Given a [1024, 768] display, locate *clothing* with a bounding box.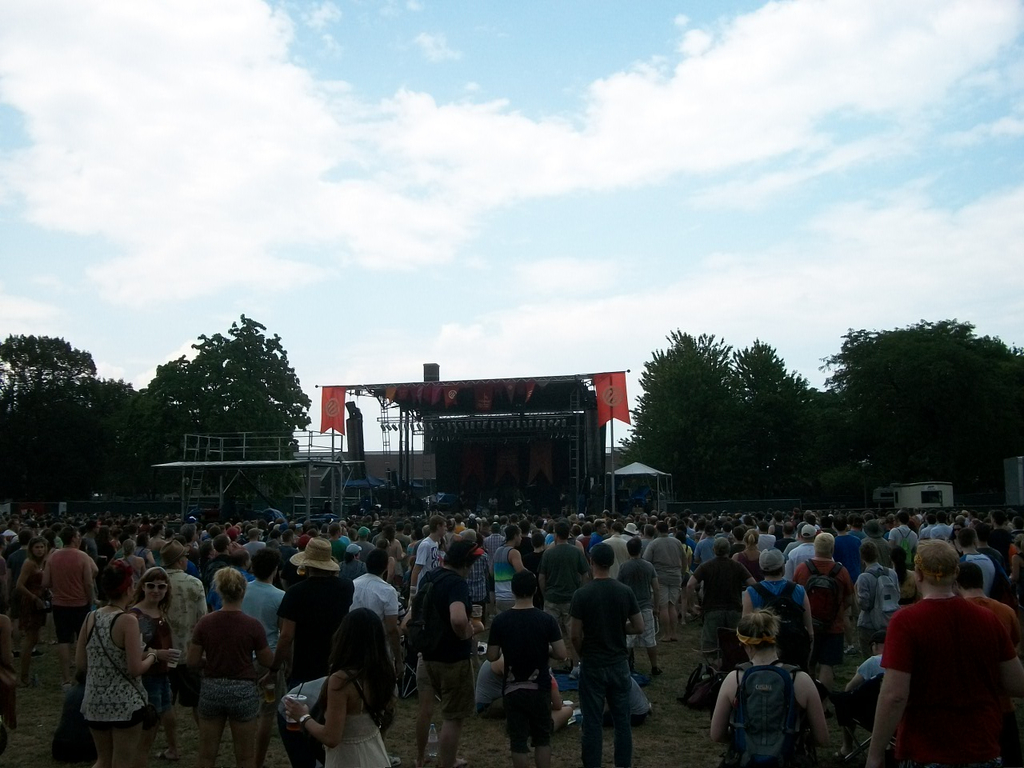
Located: <bbox>281, 570, 347, 752</bbox>.
